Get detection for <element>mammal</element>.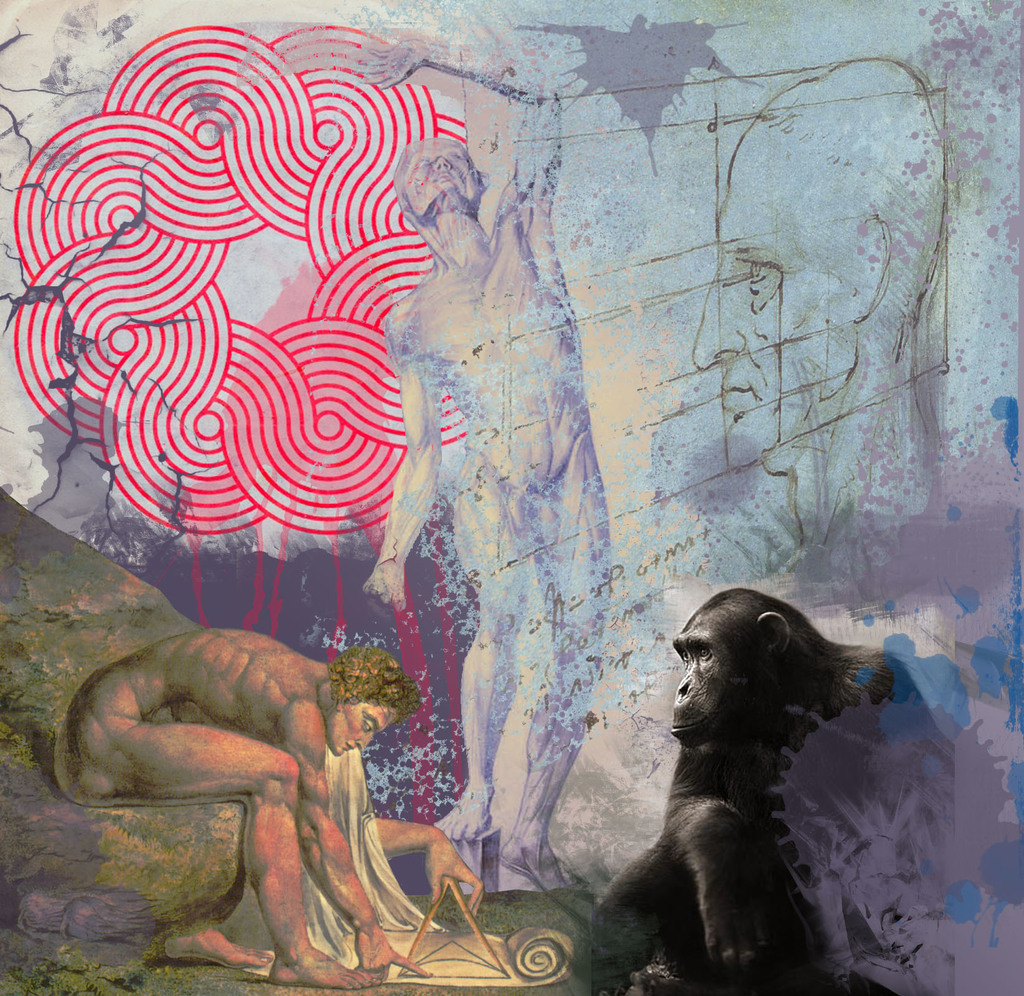
Detection: pyautogui.locateOnScreen(72, 626, 484, 989).
